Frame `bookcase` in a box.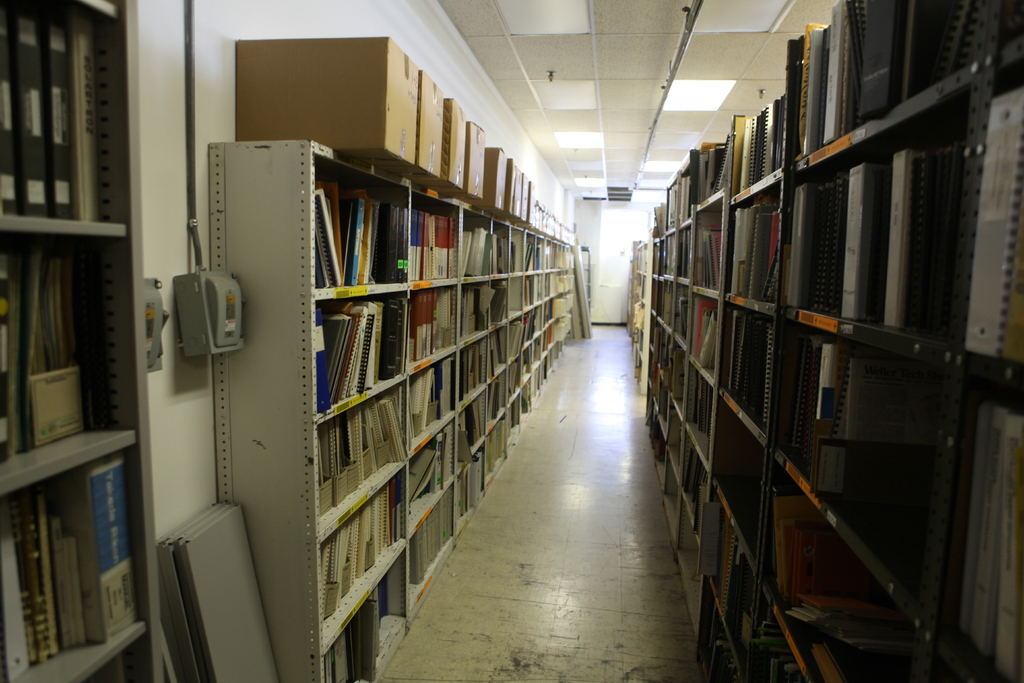
box(204, 128, 586, 682).
